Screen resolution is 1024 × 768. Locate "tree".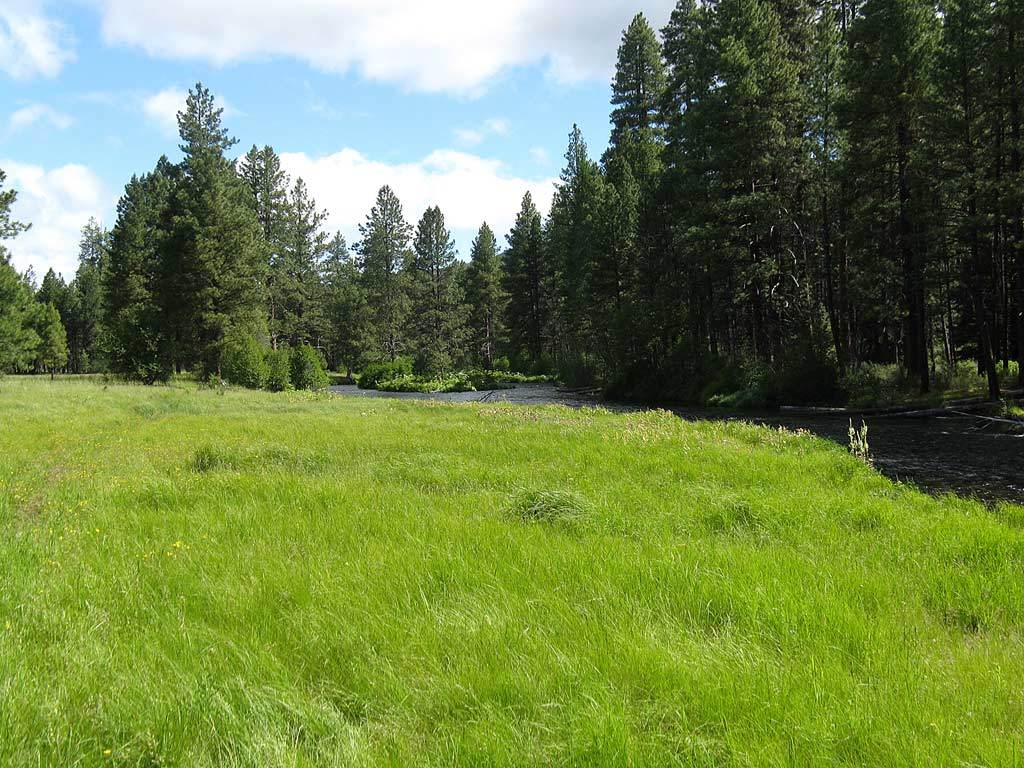
x1=503 y1=185 x2=561 y2=380.
